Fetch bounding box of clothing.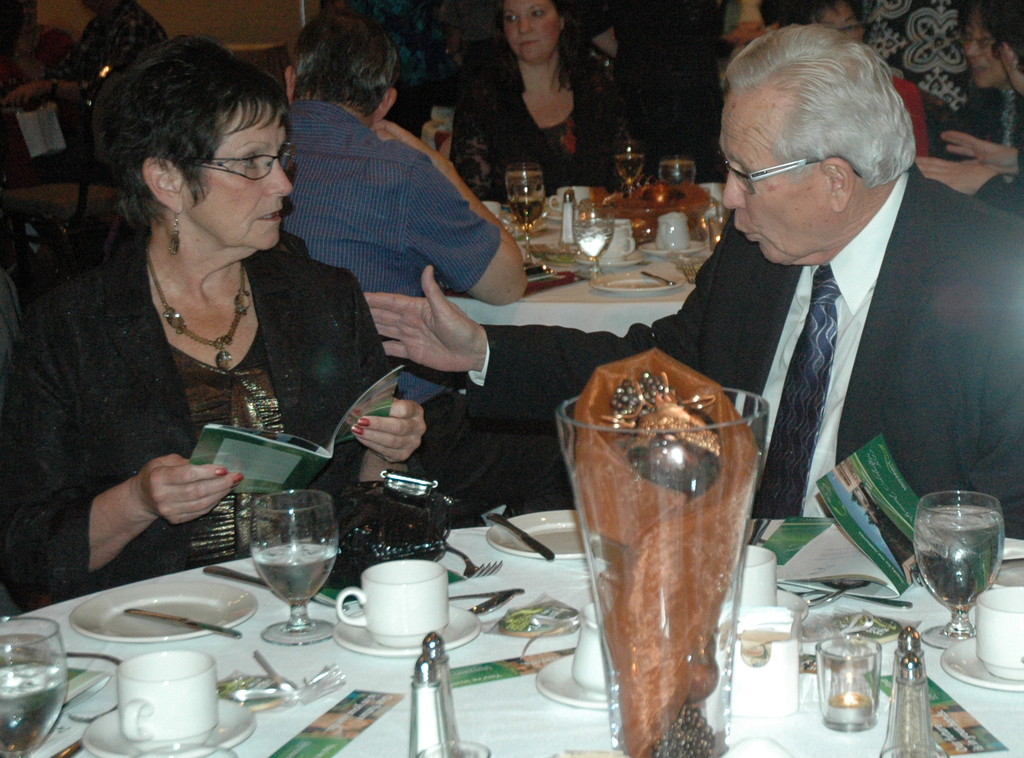
Bbox: bbox(450, 49, 624, 195).
